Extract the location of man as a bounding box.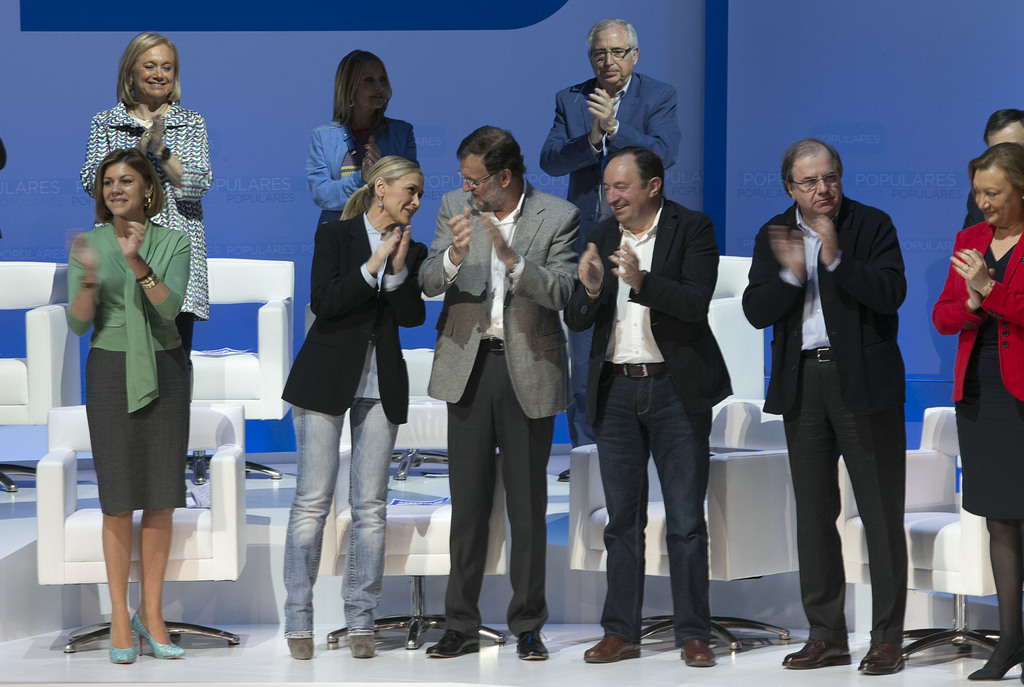
<bbox>538, 13, 680, 477</bbox>.
